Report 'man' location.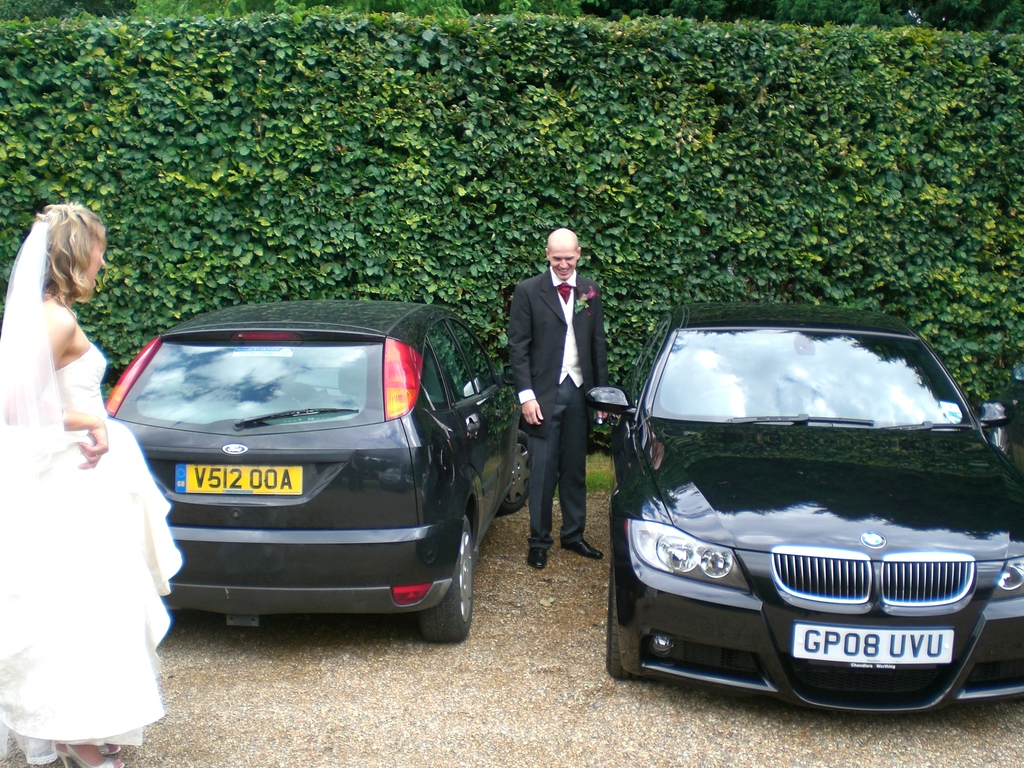
Report: [503,244,613,592].
